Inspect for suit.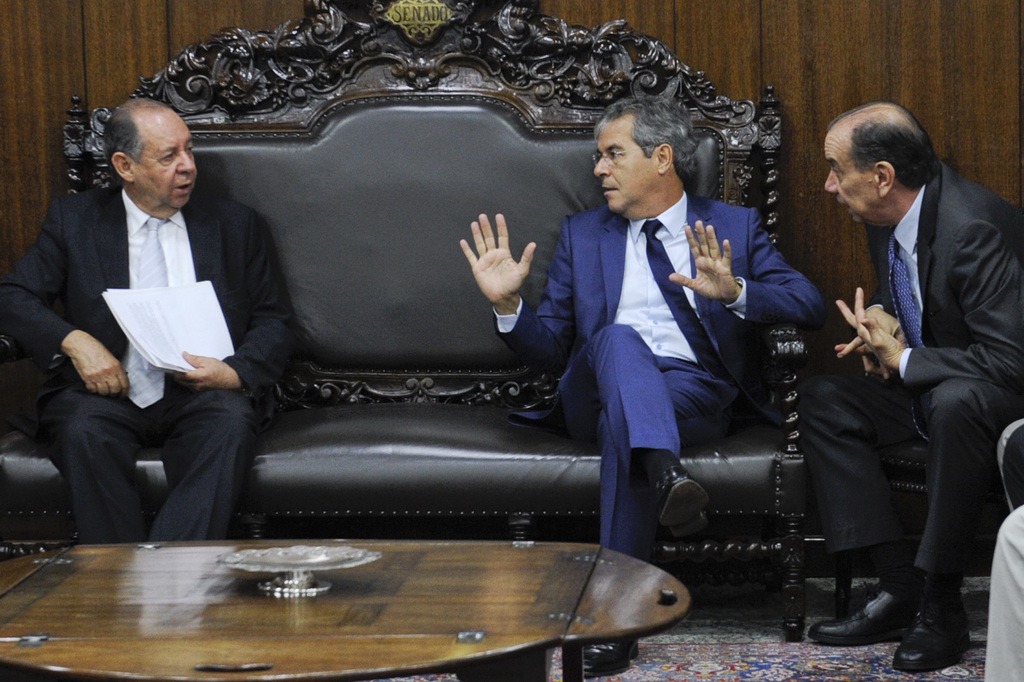
Inspection: box=[799, 163, 1023, 590].
